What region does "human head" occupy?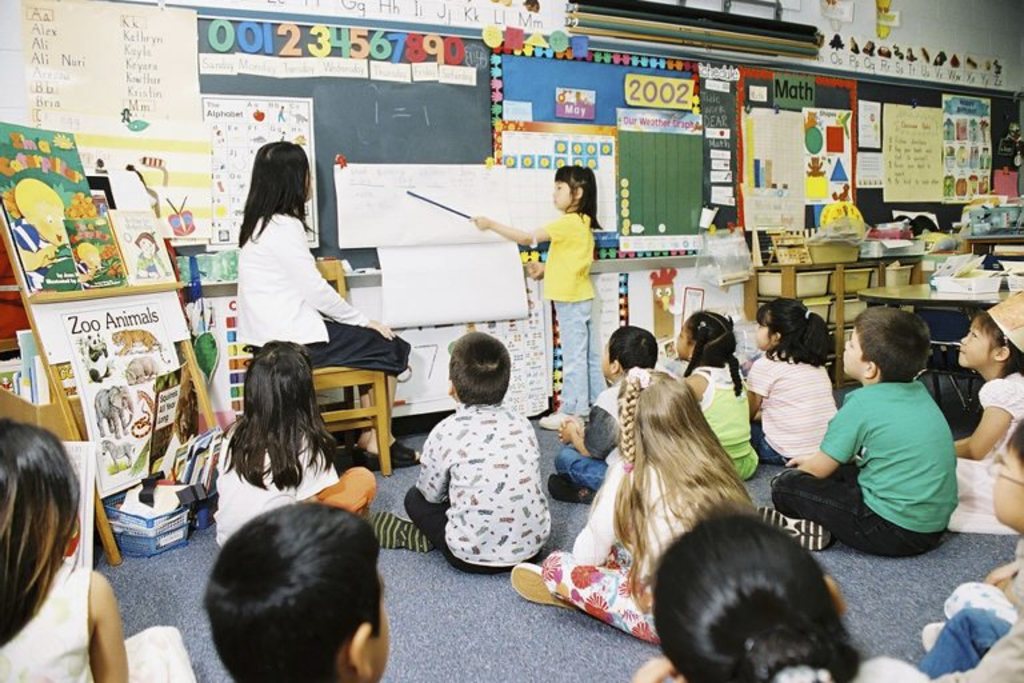
<box>449,329,511,403</box>.
